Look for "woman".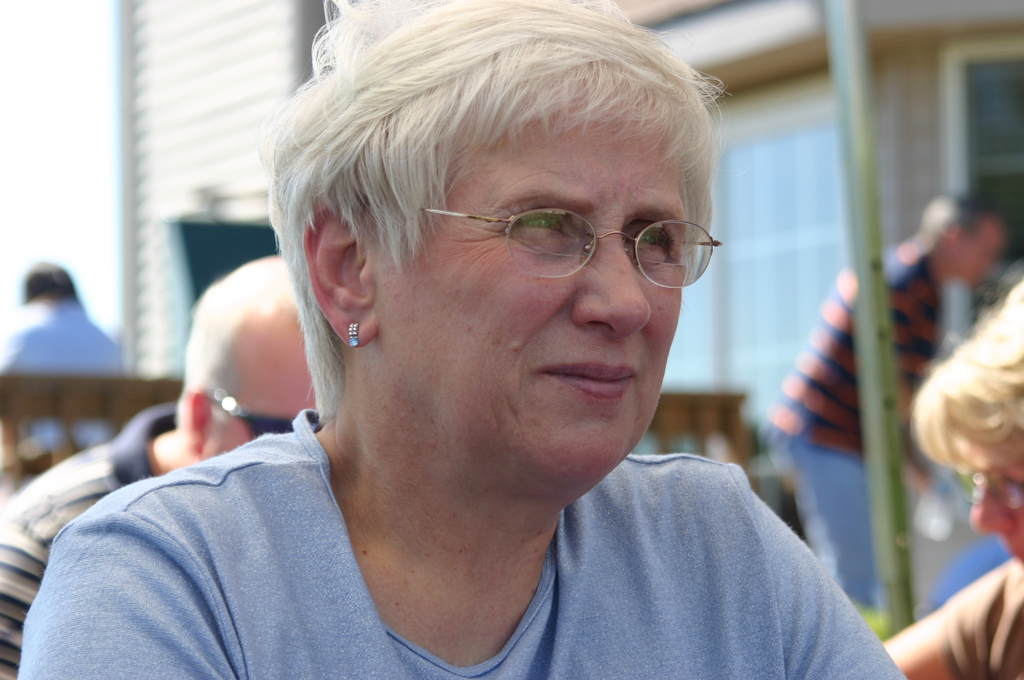
Found: region(115, 6, 870, 663).
